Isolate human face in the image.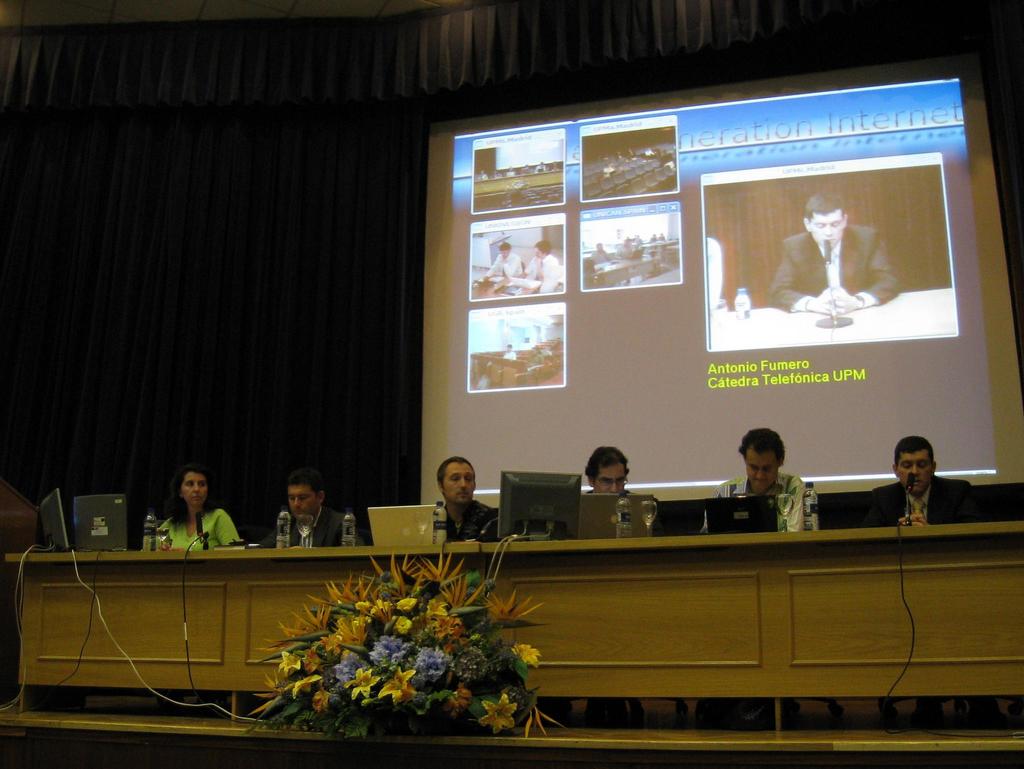
Isolated region: 434/465/480/506.
